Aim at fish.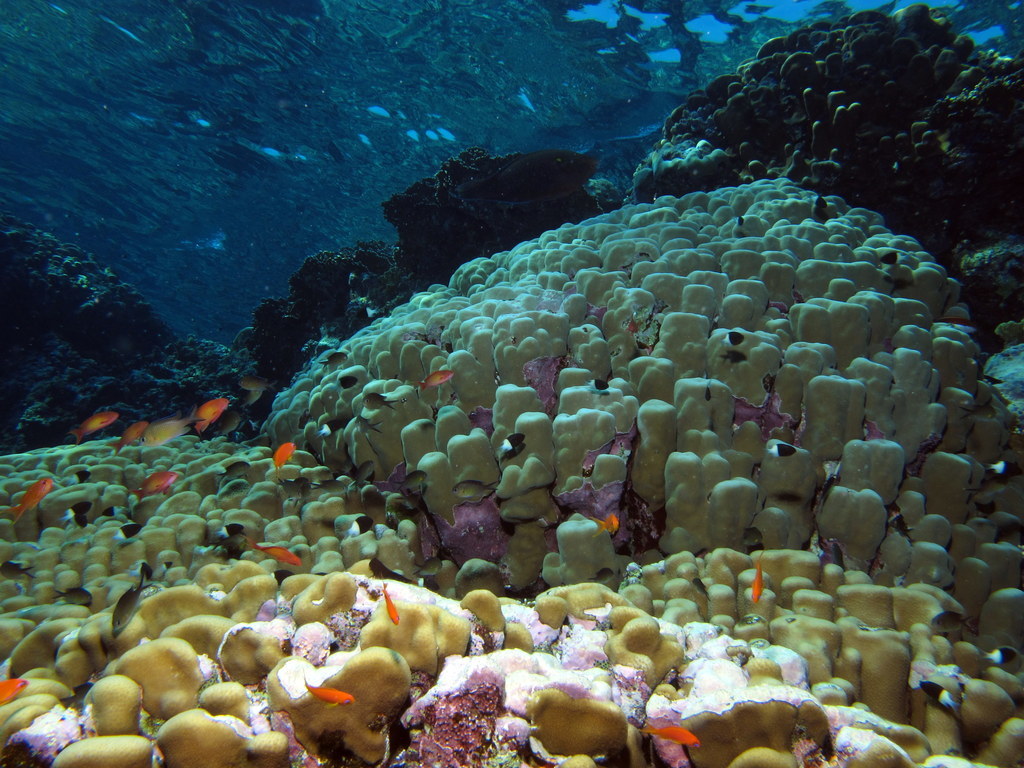
Aimed at [left=643, top=721, right=700, bottom=750].
